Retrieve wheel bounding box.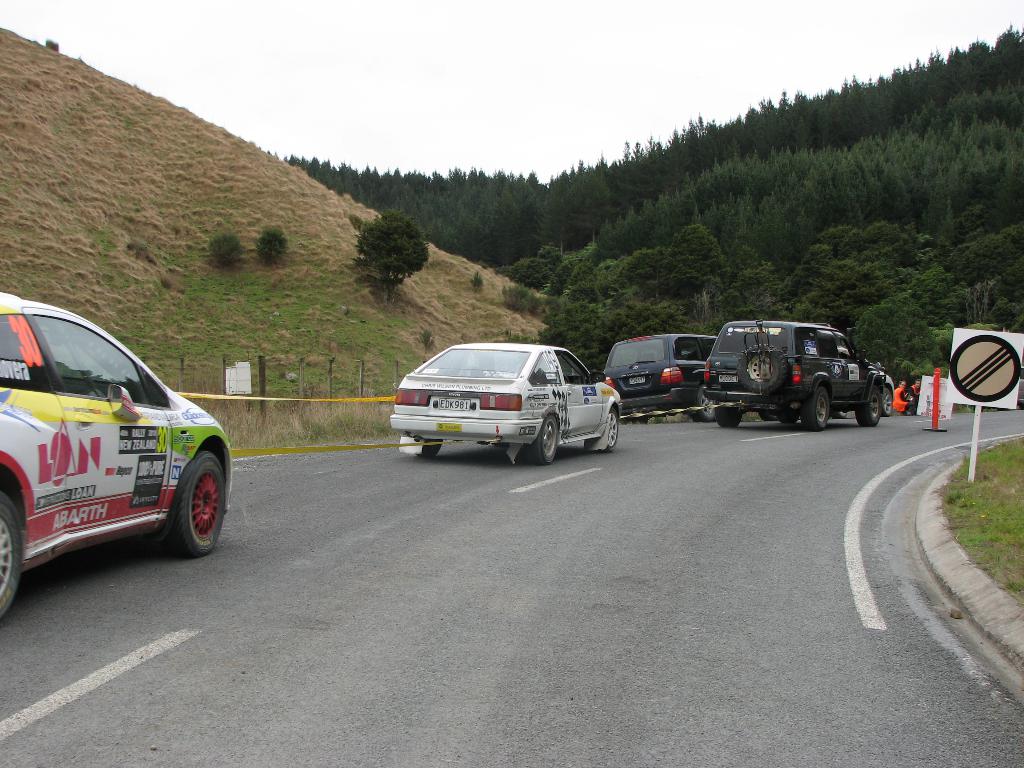
Bounding box: {"x1": 857, "y1": 386, "x2": 882, "y2": 428}.
